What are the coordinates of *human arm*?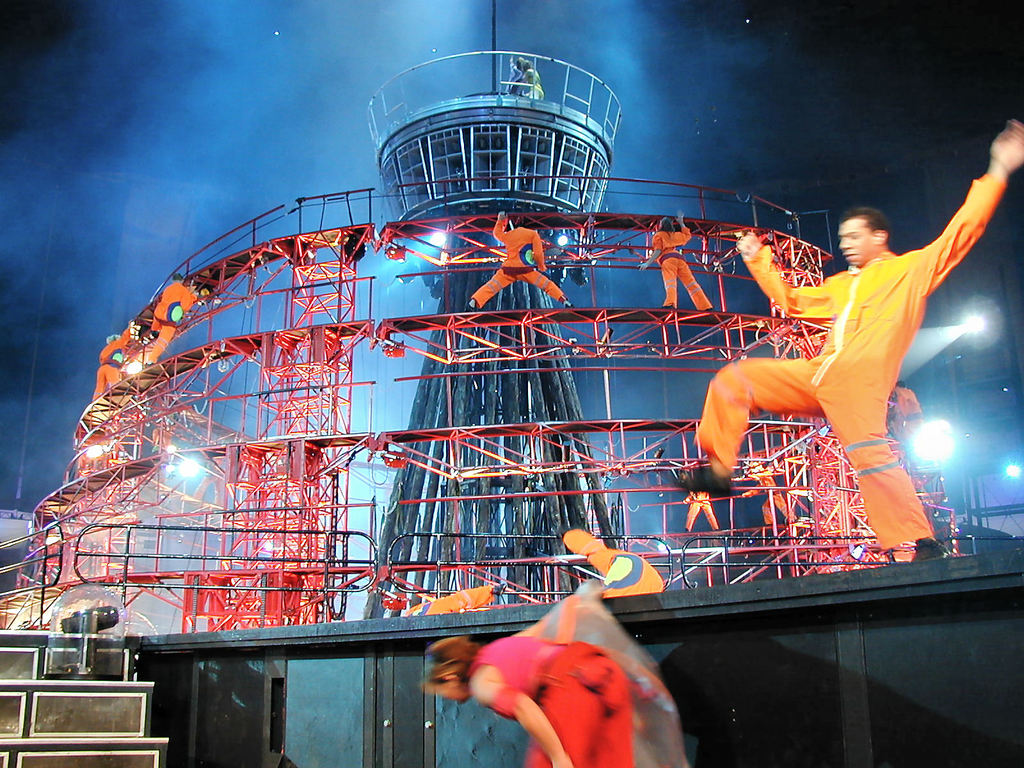
528, 234, 548, 278.
